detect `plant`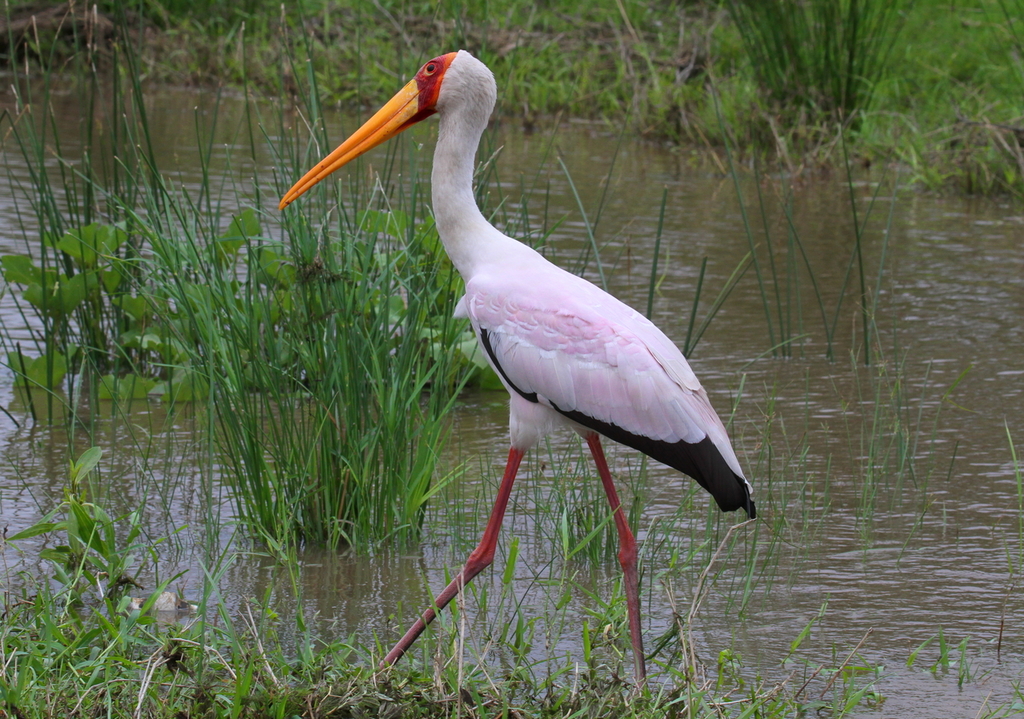
(x1=699, y1=0, x2=910, y2=147)
